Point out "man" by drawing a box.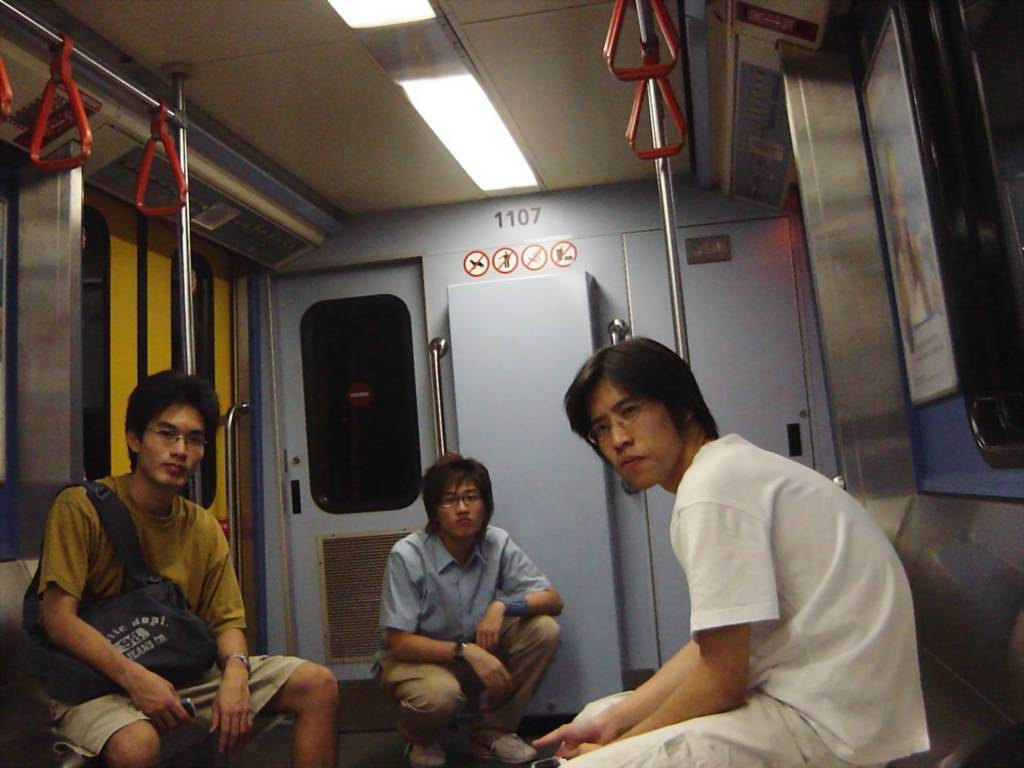
box(374, 451, 563, 767).
